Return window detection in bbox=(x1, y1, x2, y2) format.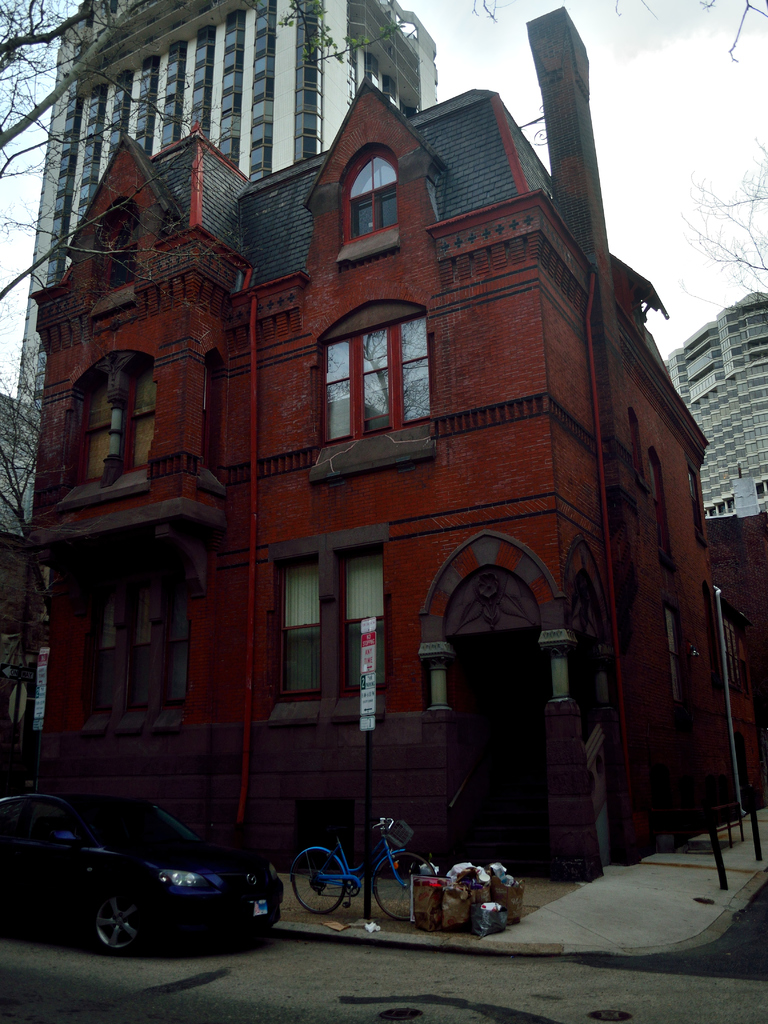
bbox=(89, 192, 138, 323).
